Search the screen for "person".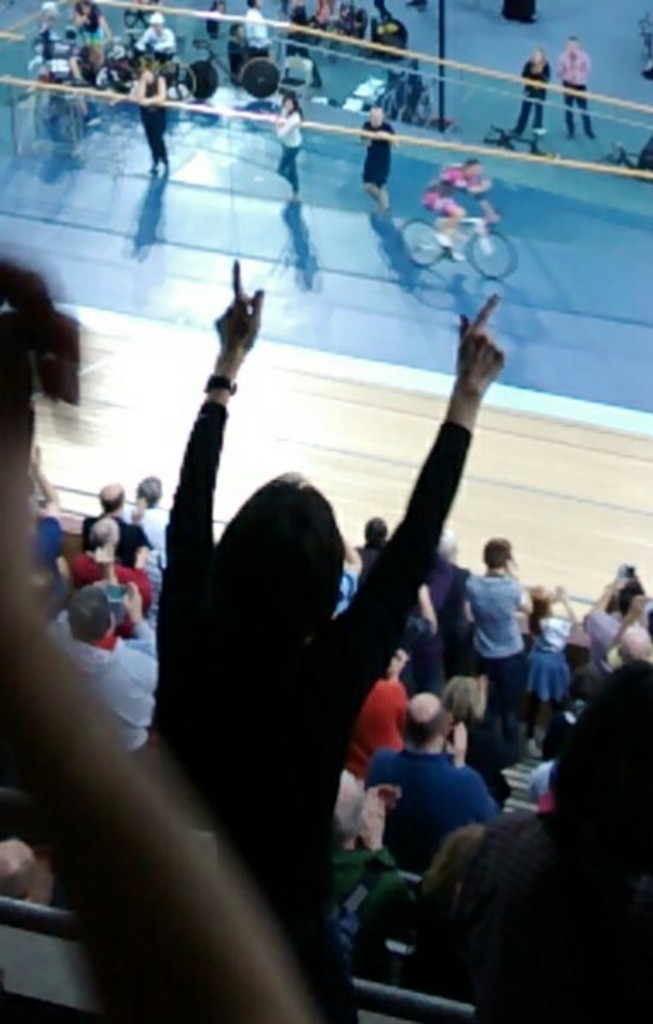
Found at l=75, t=480, r=156, b=554.
